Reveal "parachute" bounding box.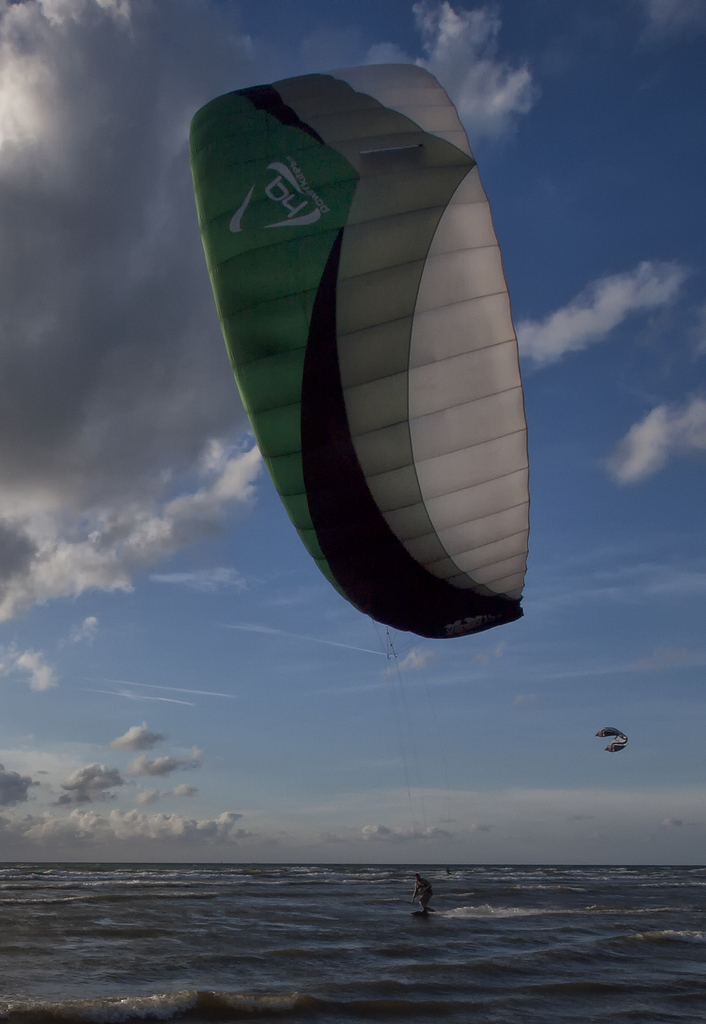
Revealed: [153,51,545,771].
